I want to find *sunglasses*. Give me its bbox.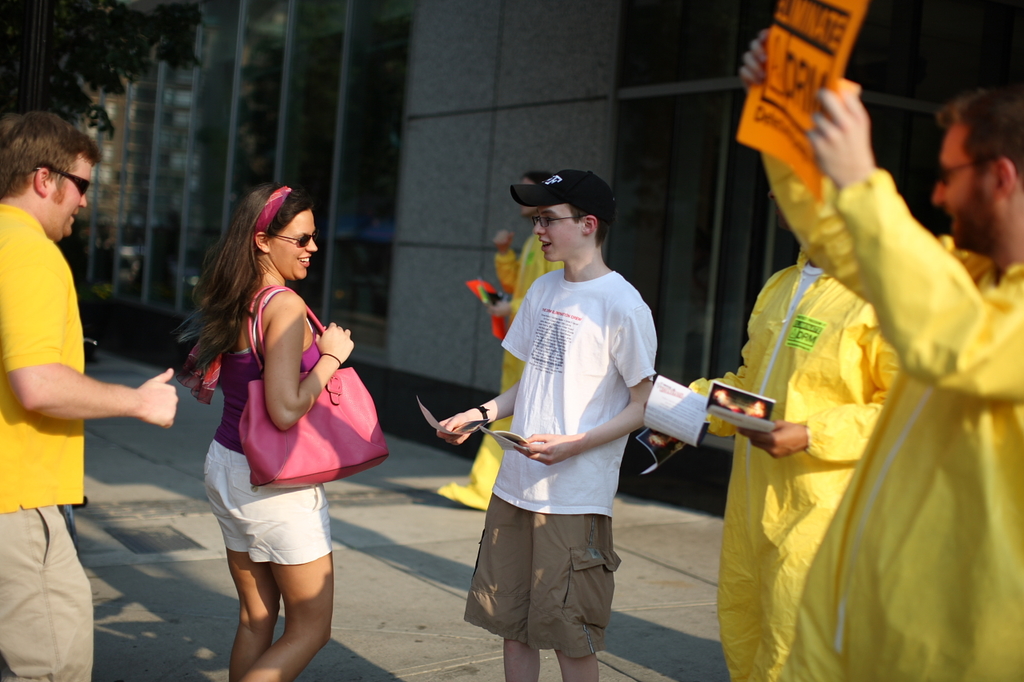
detection(50, 163, 95, 197).
